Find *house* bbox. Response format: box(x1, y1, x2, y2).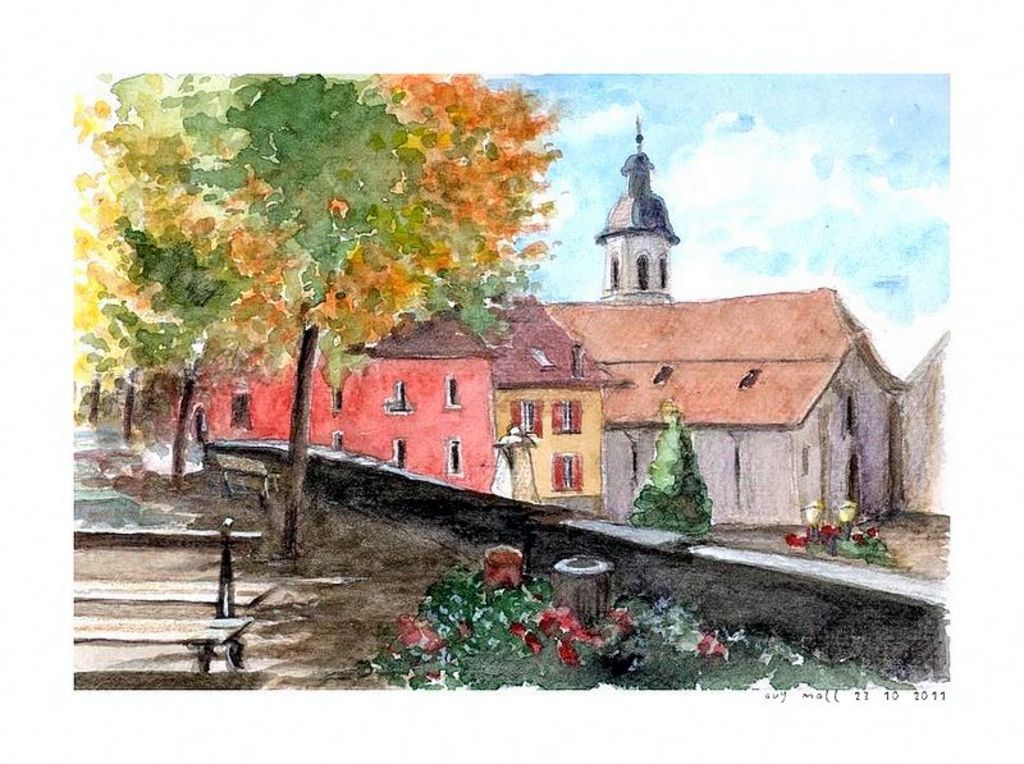
box(198, 320, 490, 497).
